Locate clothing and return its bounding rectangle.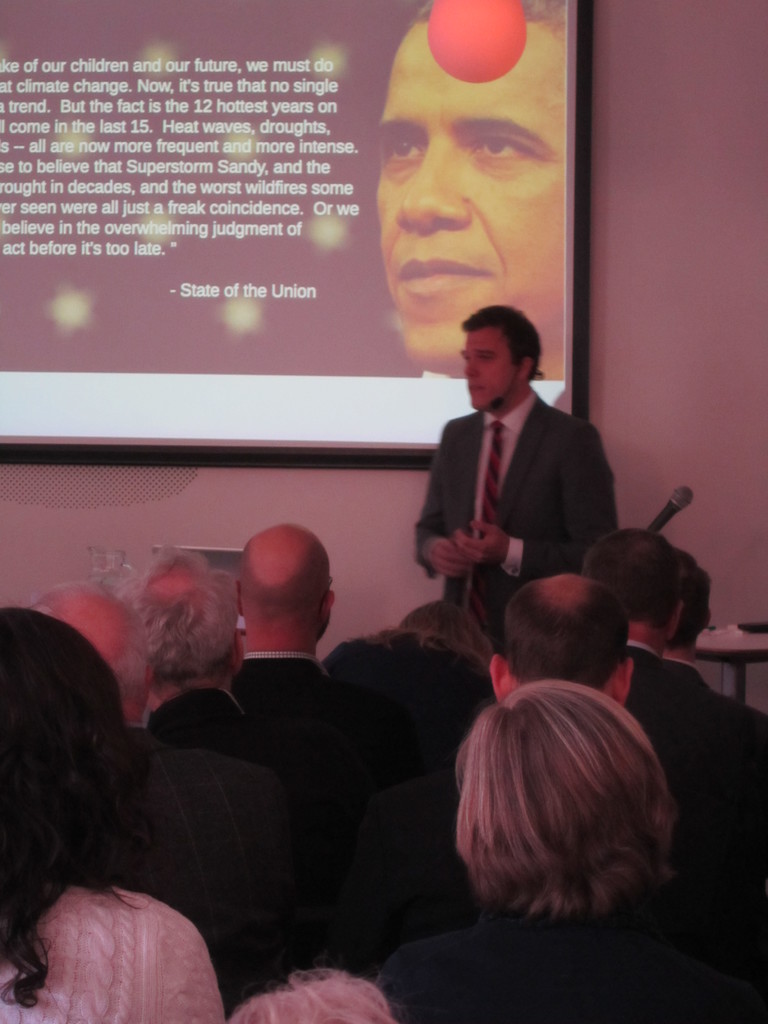
[left=140, top=690, right=307, bottom=770].
